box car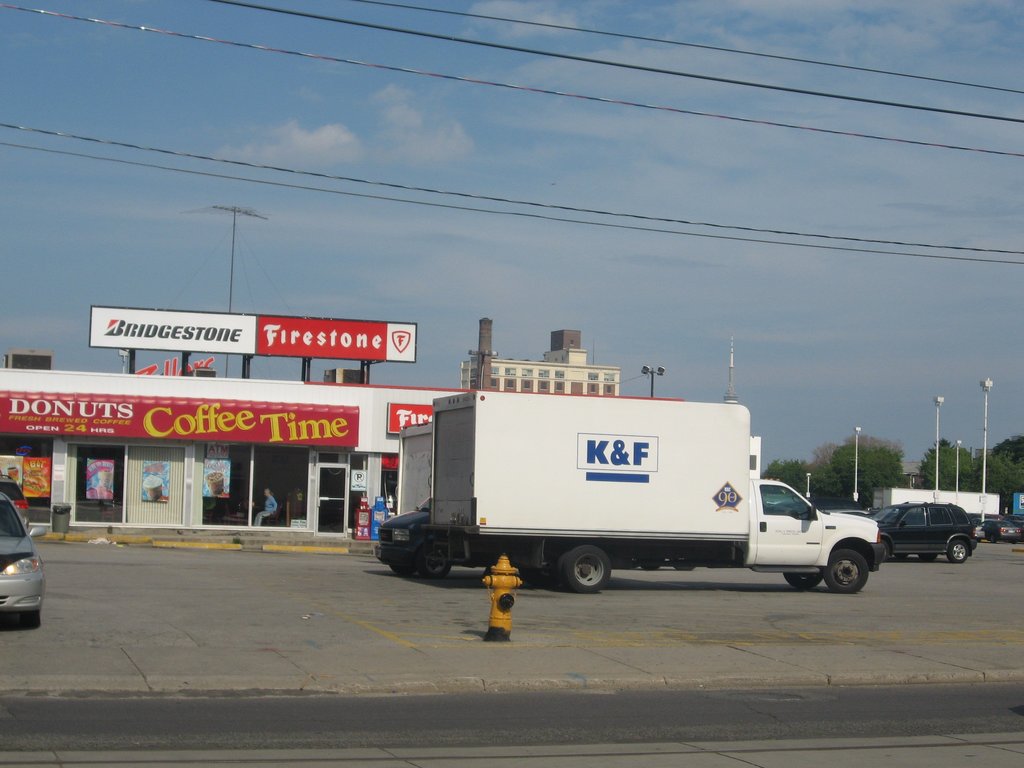
(left=372, top=495, right=449, bottom=579)
